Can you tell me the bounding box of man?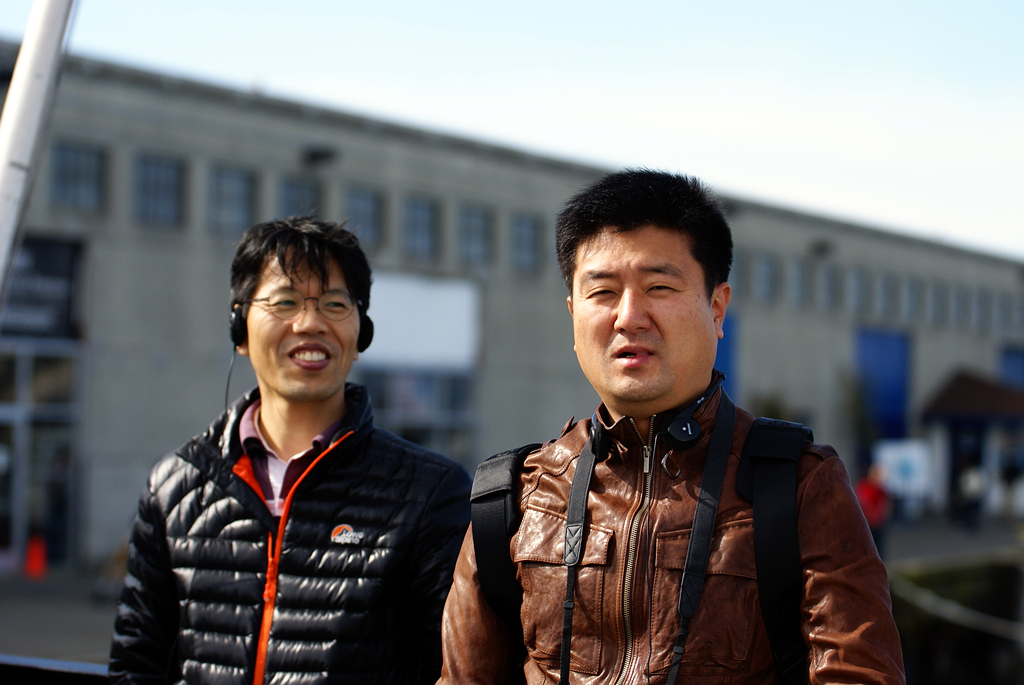
108 210 470 684.
